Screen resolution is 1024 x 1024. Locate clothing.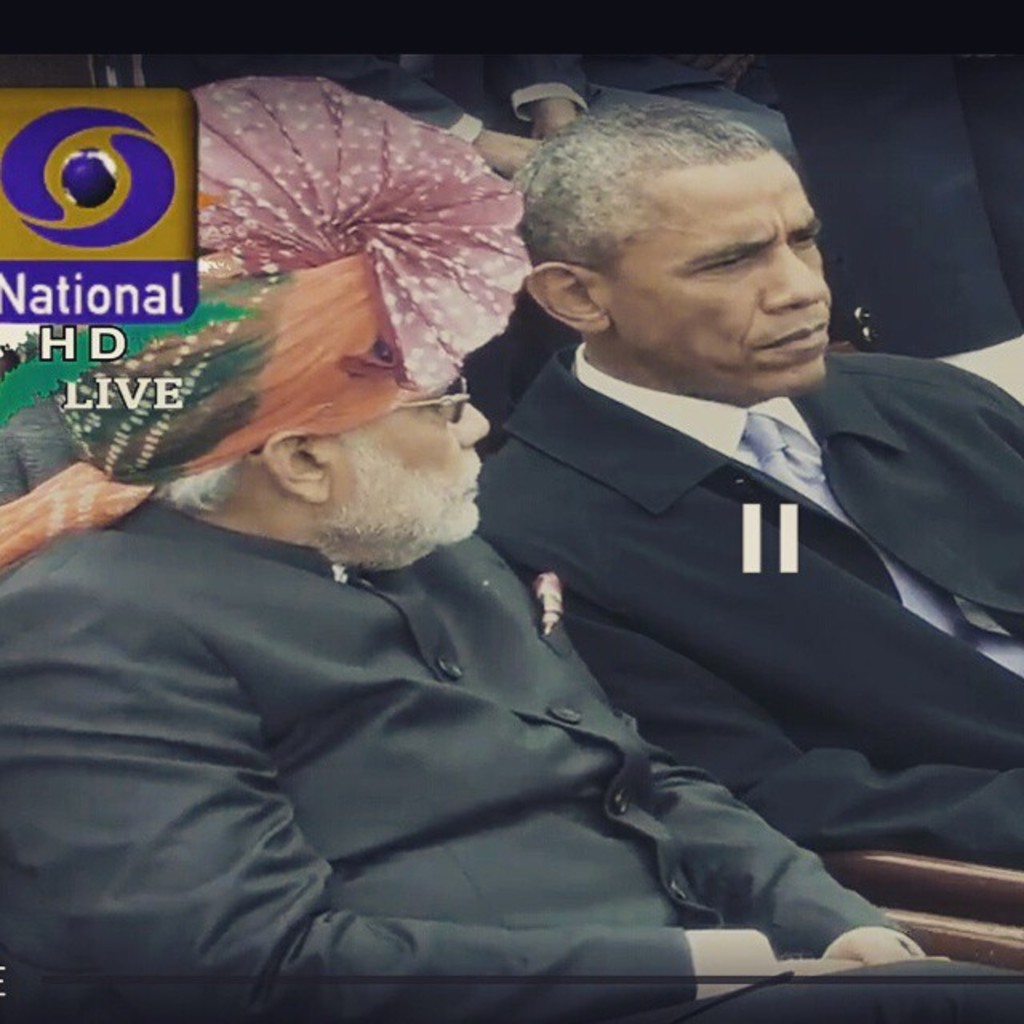
478/338/1022/878.
